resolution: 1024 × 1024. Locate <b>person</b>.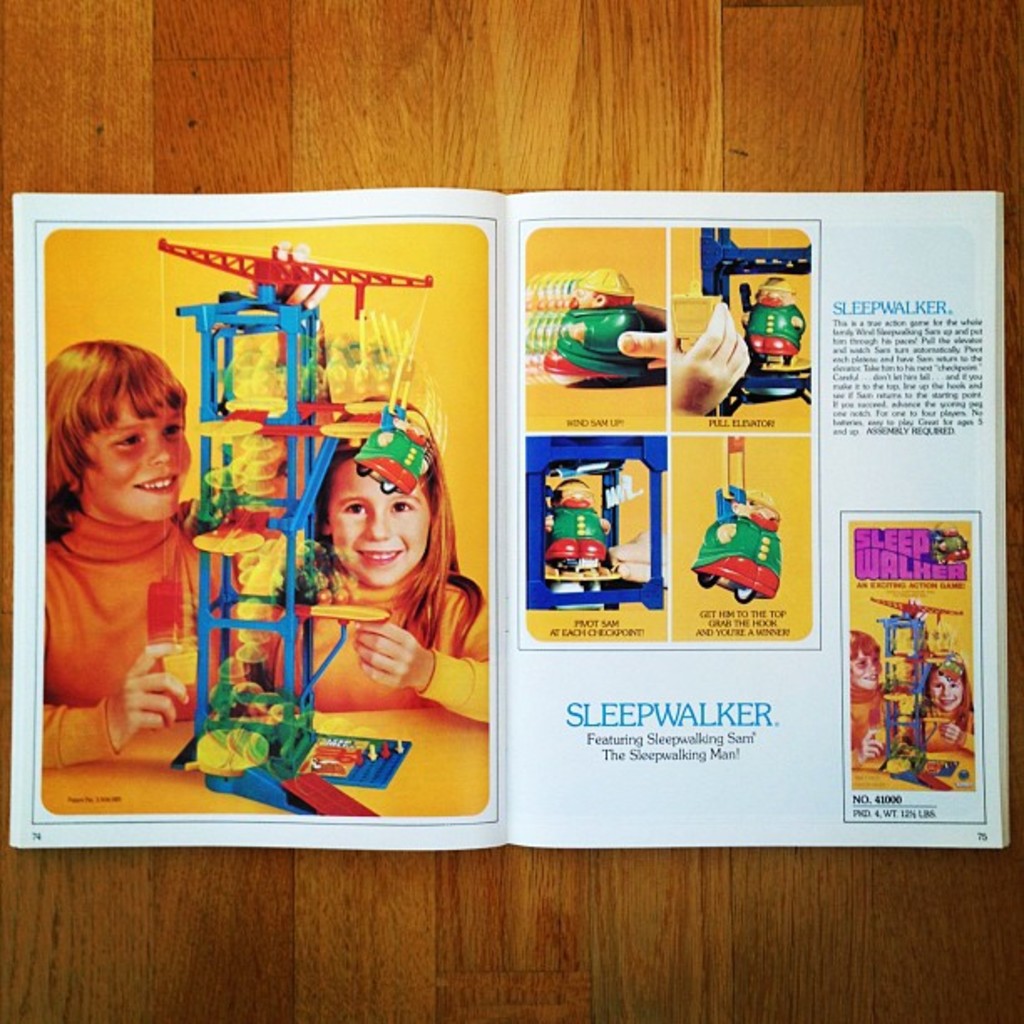
852,629,892,768.
